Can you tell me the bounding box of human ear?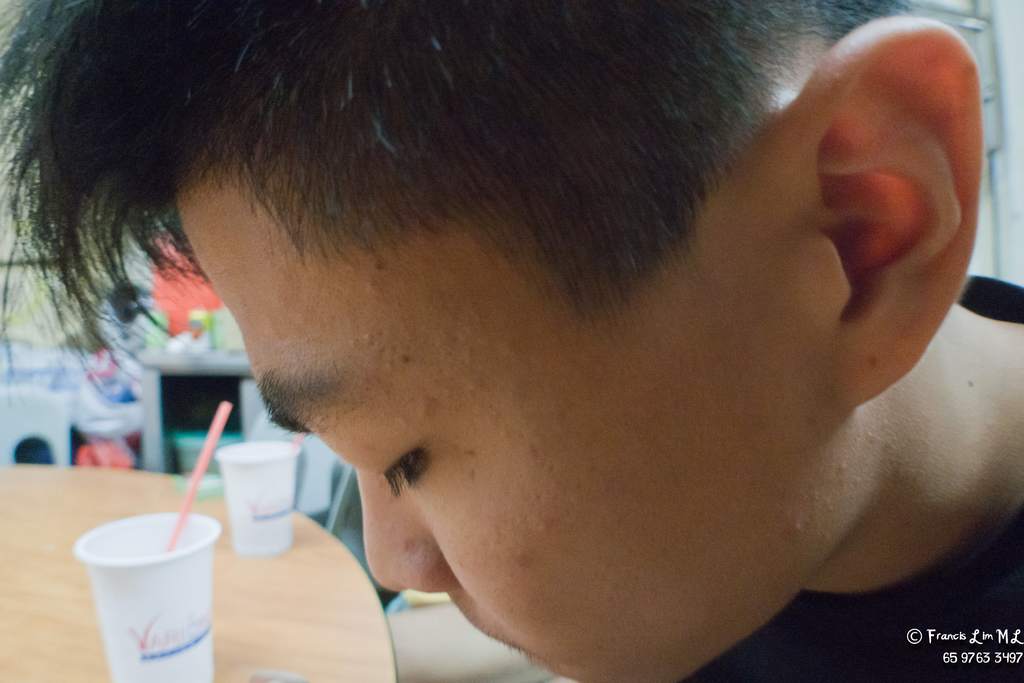
Rect(778, 10, 982, 414).
